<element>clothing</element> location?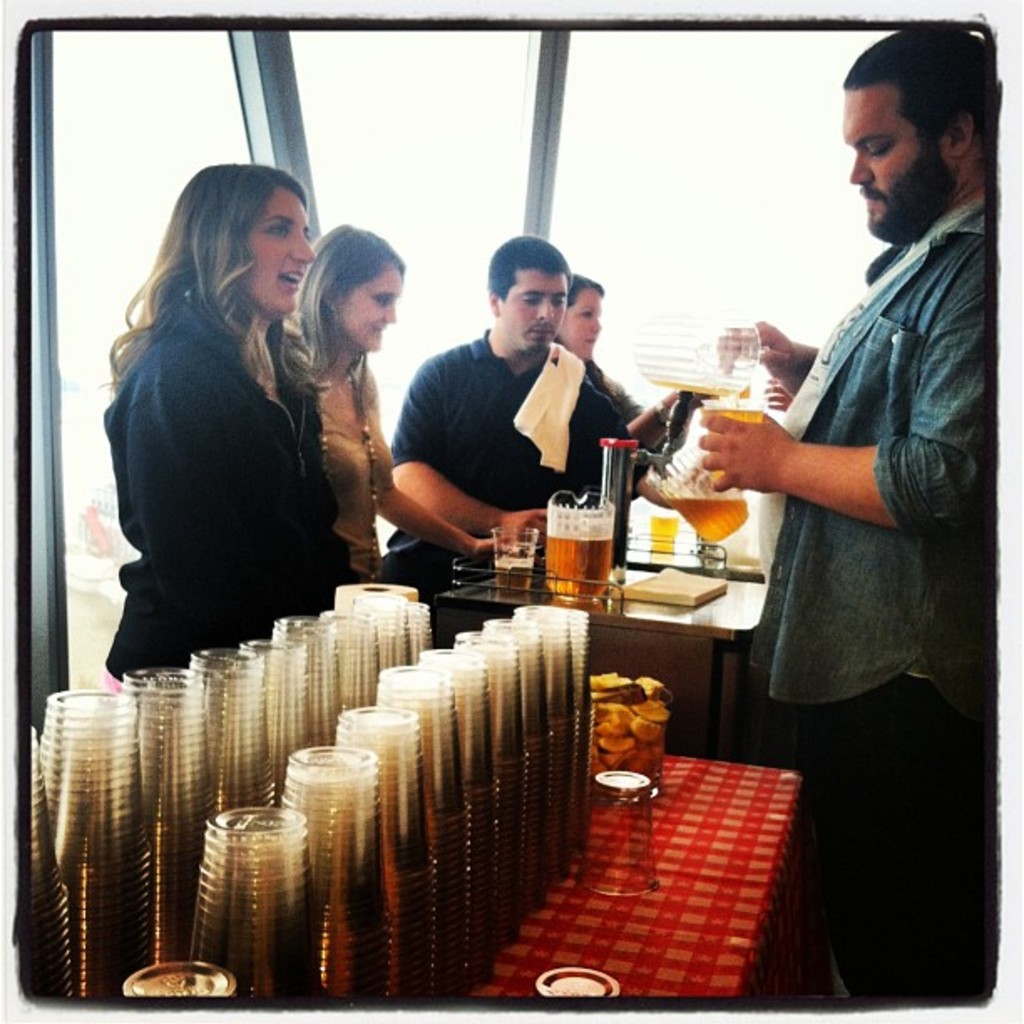
[301, 368, 400, 589]
